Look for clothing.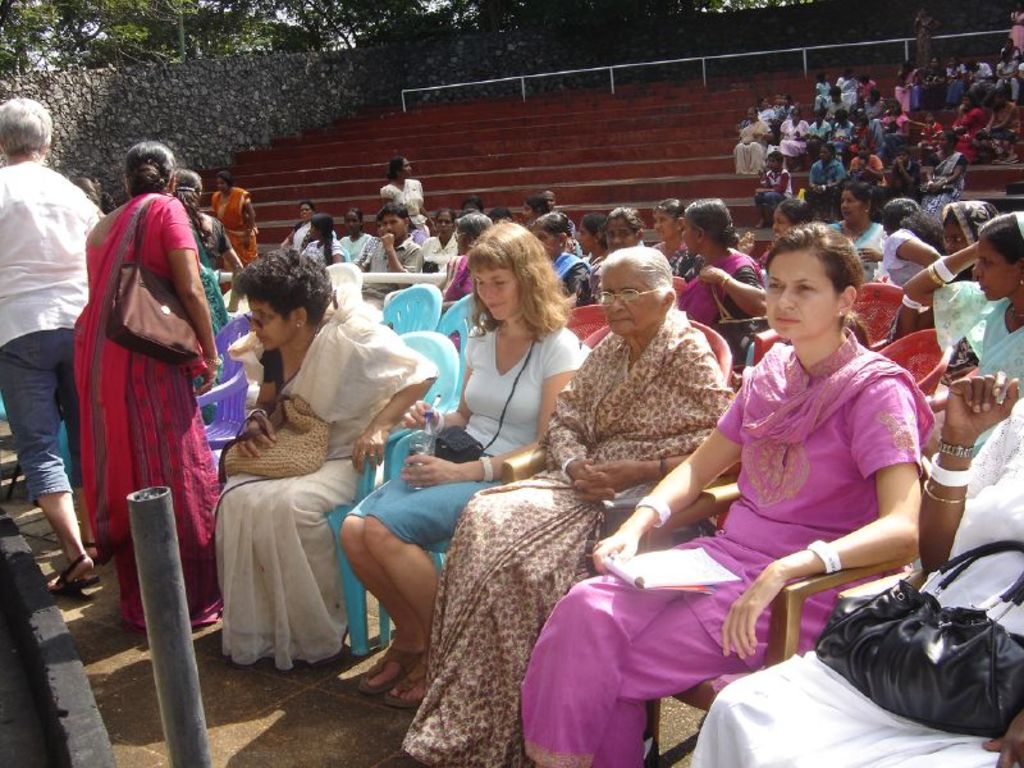
Found: 380,174,428,216.
